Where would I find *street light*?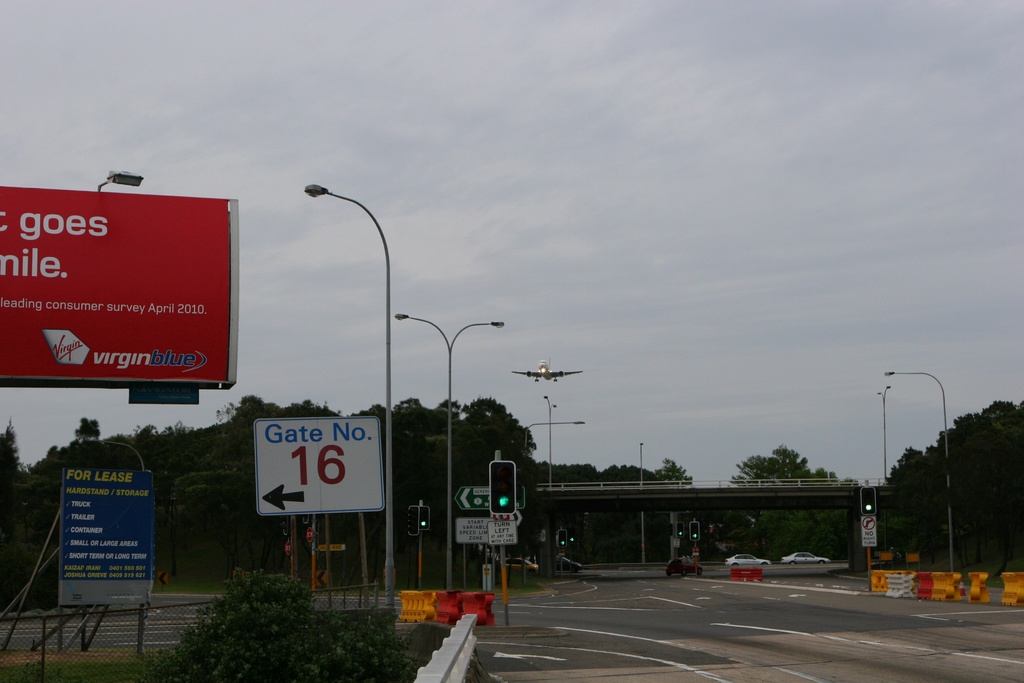
At [left=391, top=313, right=508, bottom=593].
